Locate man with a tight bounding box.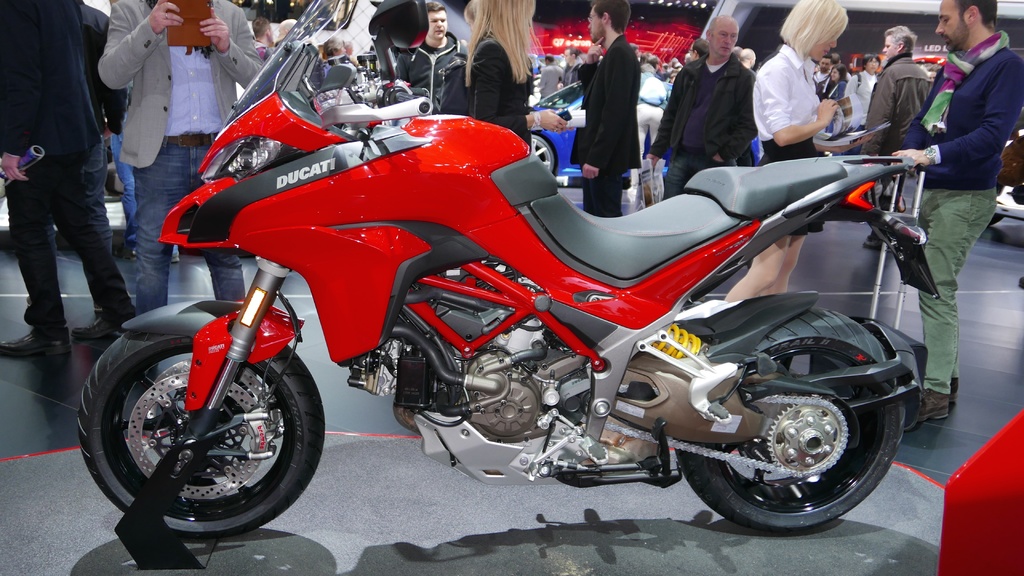
[548, 0, 637, 221].
